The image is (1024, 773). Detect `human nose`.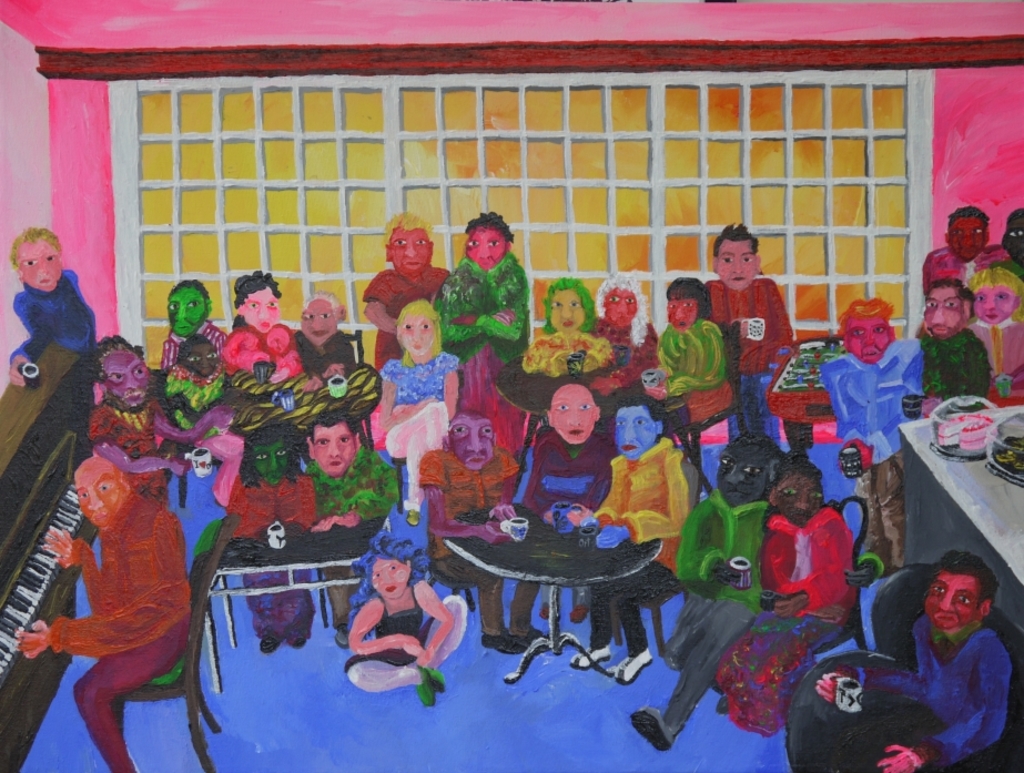
Detection: left=561, top=304, right=575, bottom=321.
